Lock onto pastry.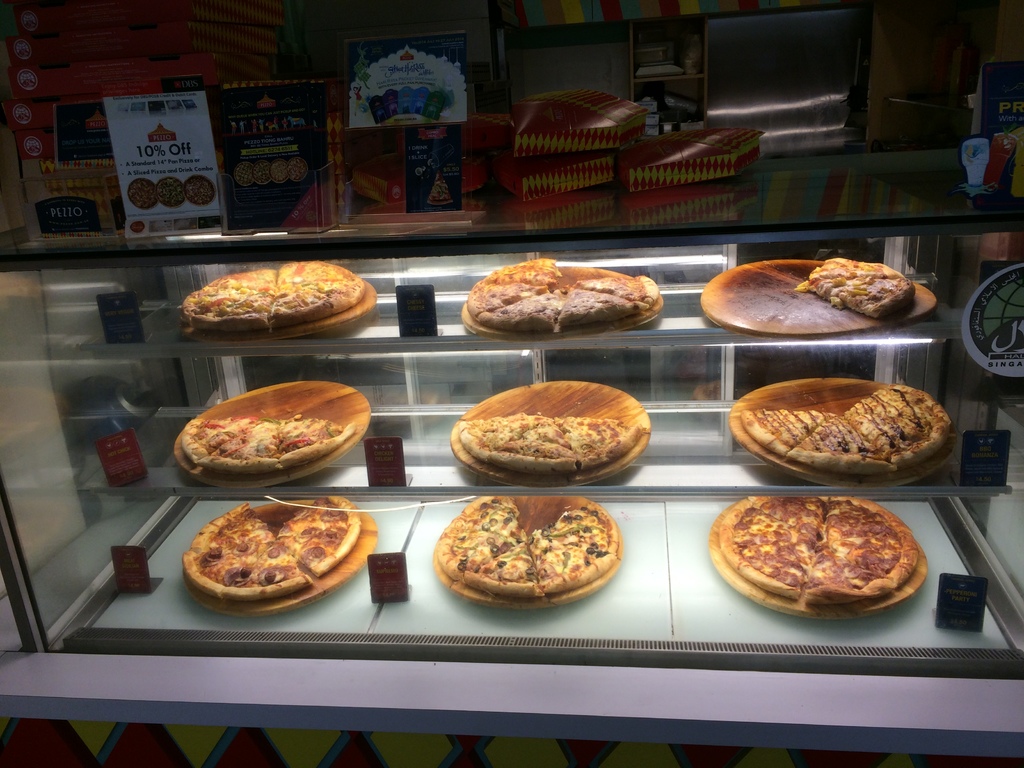
Locked: left=426, top=486, right=628, bottom=600.
